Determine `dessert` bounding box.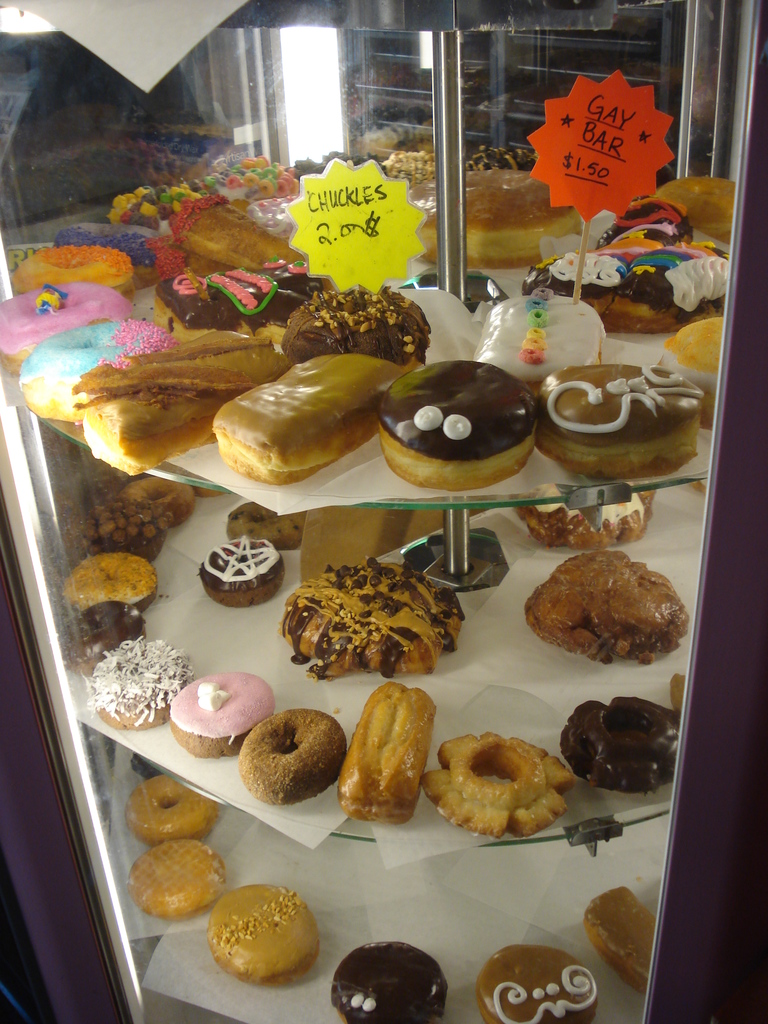
Determined: Rect(330, 939, 435, 1023).
